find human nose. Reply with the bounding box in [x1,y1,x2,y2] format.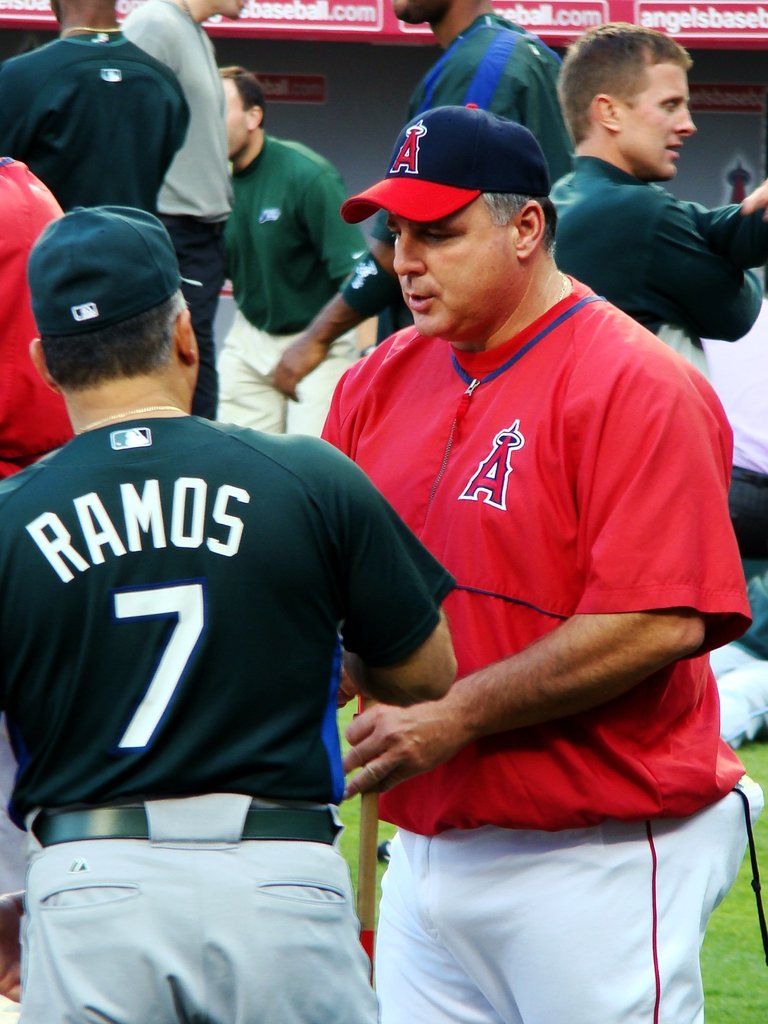
[390,227,427,276].
